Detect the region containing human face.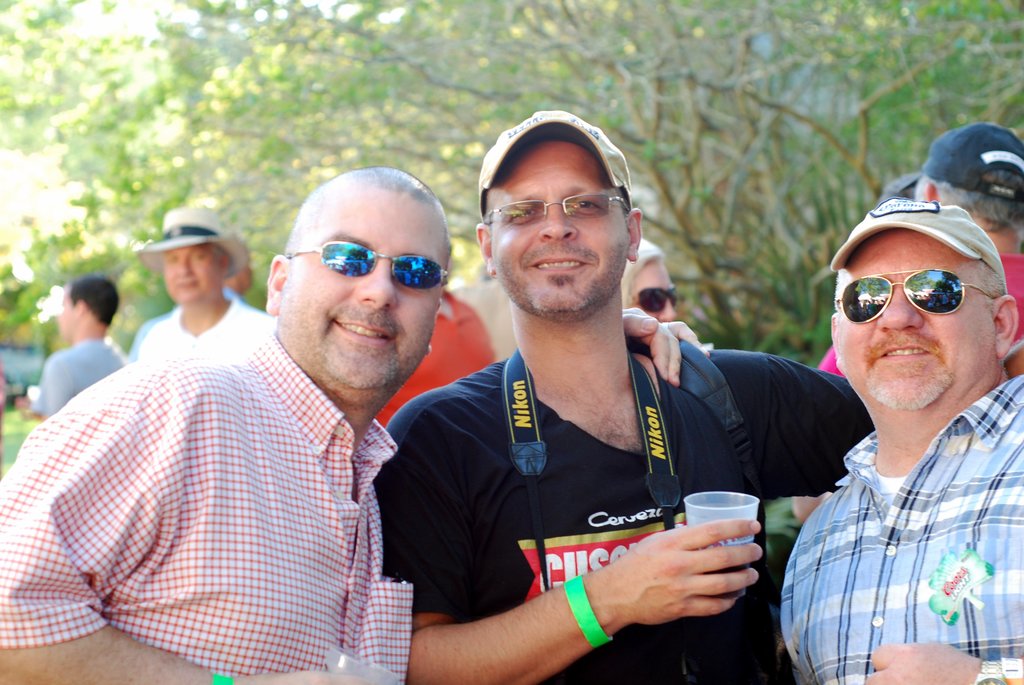
detection(632, 261, 678, 321).
